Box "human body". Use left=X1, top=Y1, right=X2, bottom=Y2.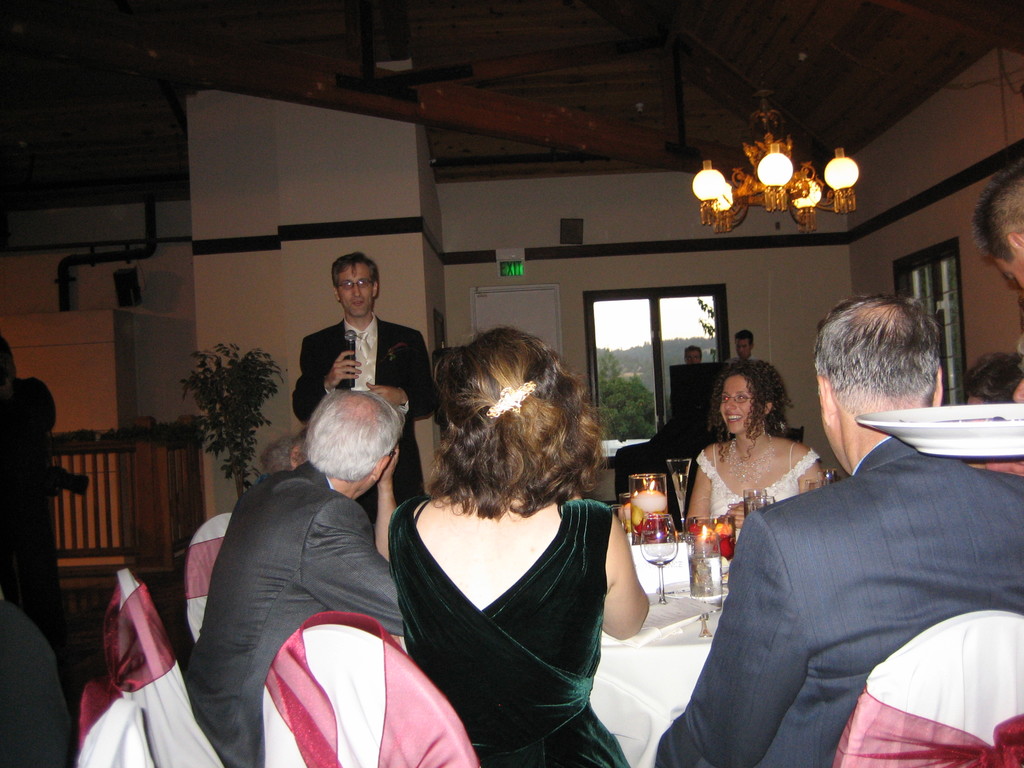
left=685, top=364, right=831, bottom=561.
